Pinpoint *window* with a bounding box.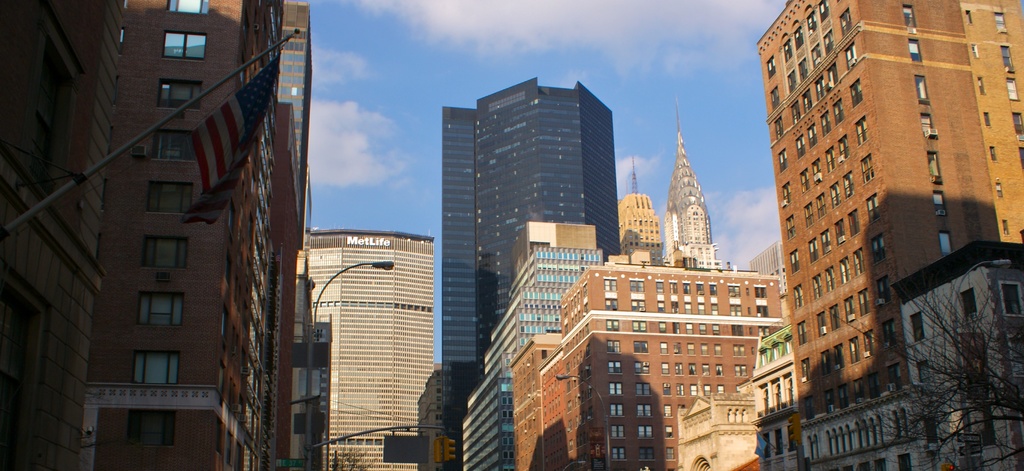
<box>153,130,194,164</box>.
